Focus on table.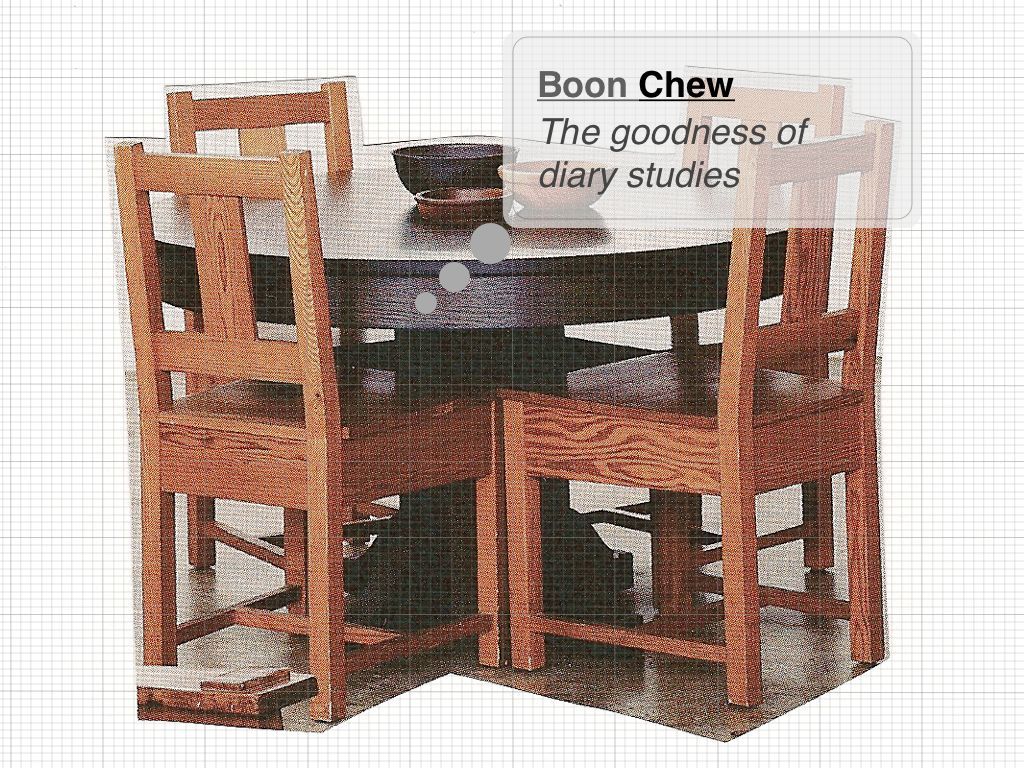
Focused at select_region(145, 132, 790, 654).
